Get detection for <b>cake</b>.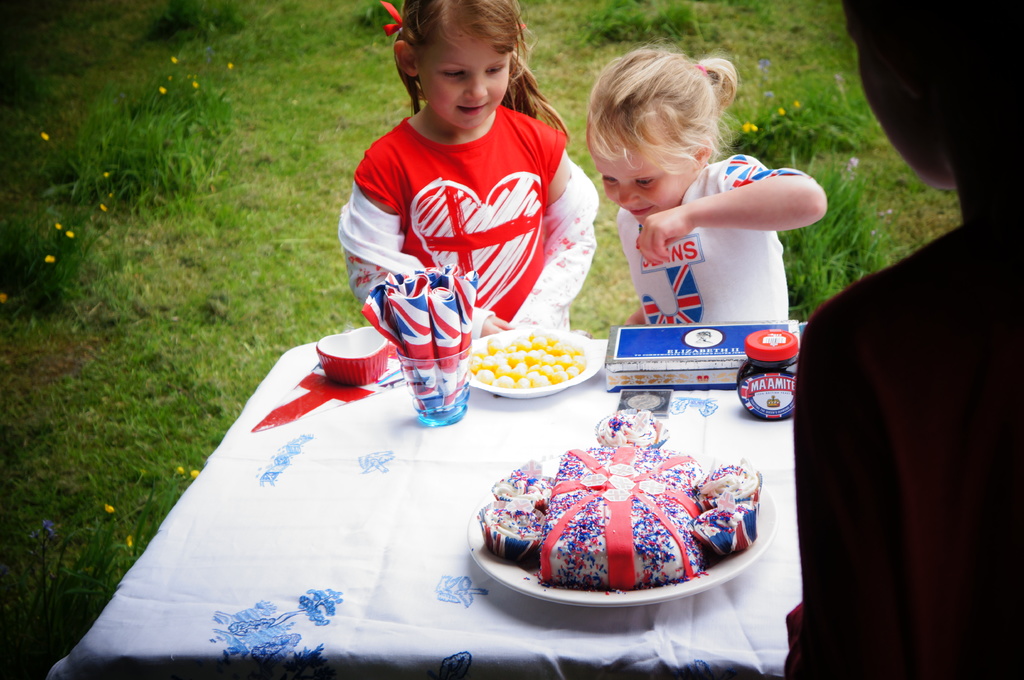
Detection: [536,445,705,586].
